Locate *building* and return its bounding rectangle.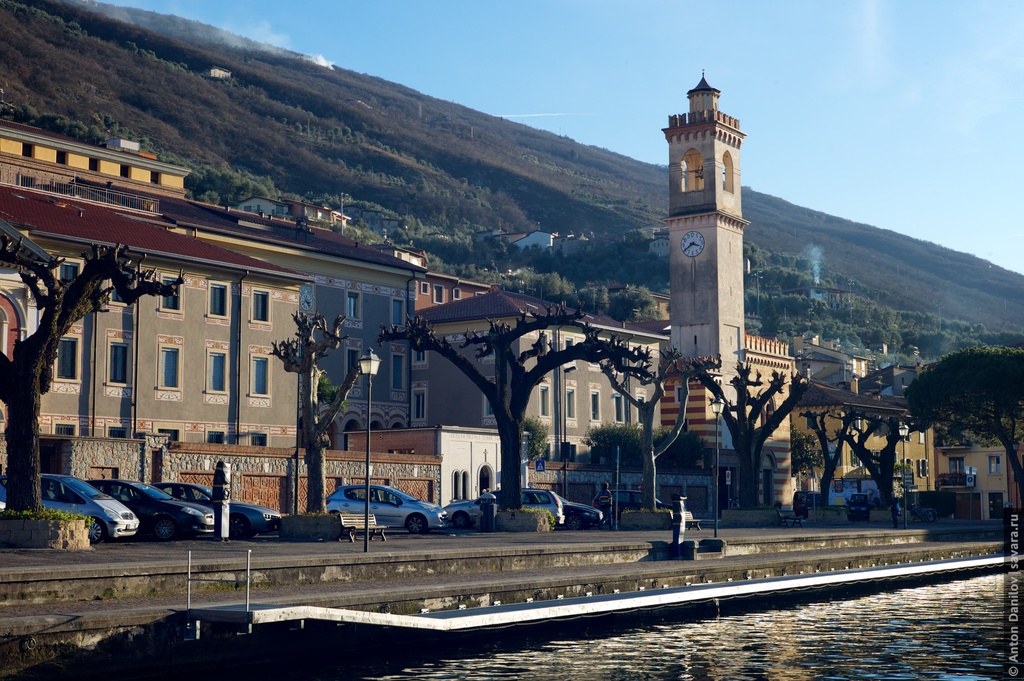
rect(775, 341, 939, 520).
